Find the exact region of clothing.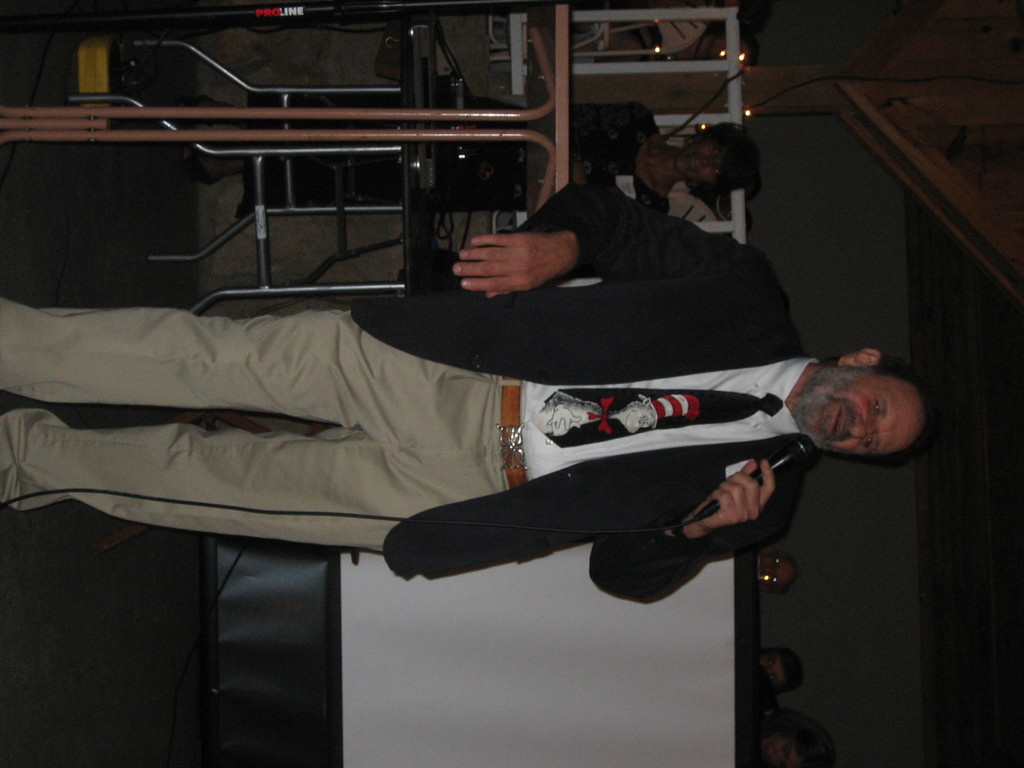
Exact region: select_region(0, 179, 820, 608).
